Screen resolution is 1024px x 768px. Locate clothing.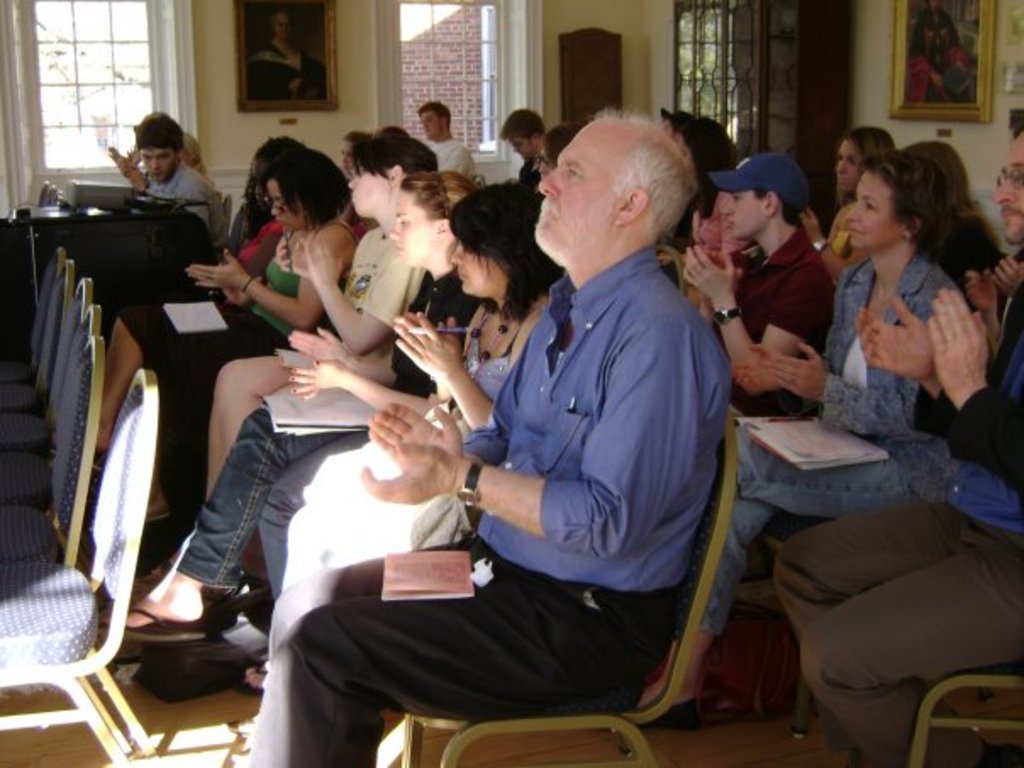
(239, 307, 504, 766).
